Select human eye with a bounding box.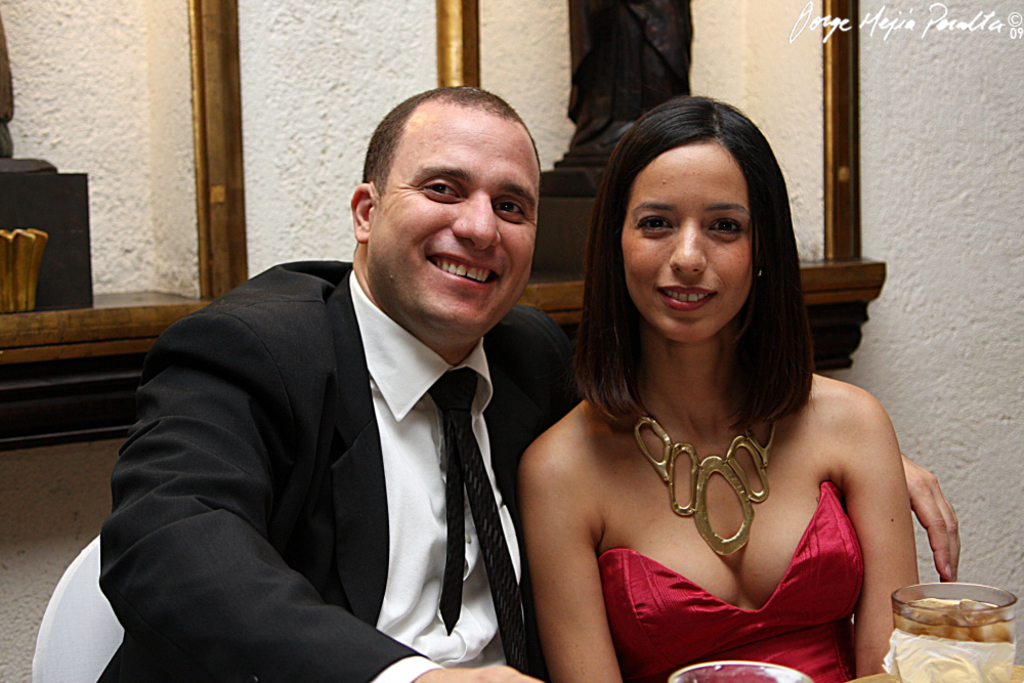
rect(632, 212, 679, 238).
